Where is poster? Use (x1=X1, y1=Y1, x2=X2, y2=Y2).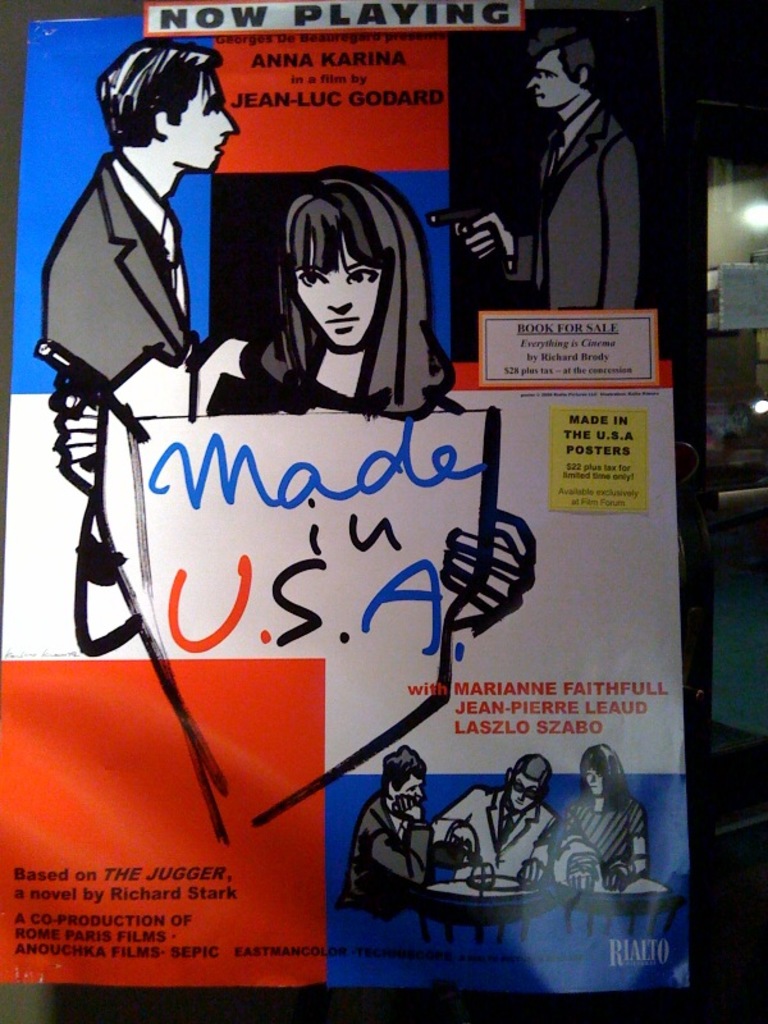
(x1=0, y1=0, x2=694, y2=992).
